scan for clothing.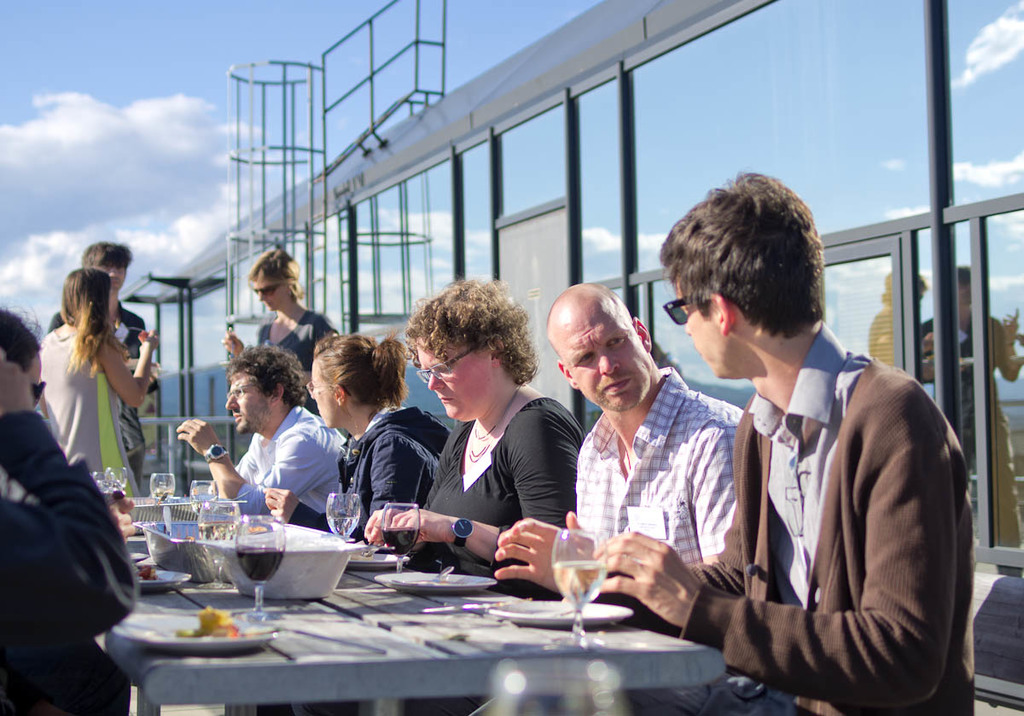
Scan result: box(243, 416, 384, 533).
